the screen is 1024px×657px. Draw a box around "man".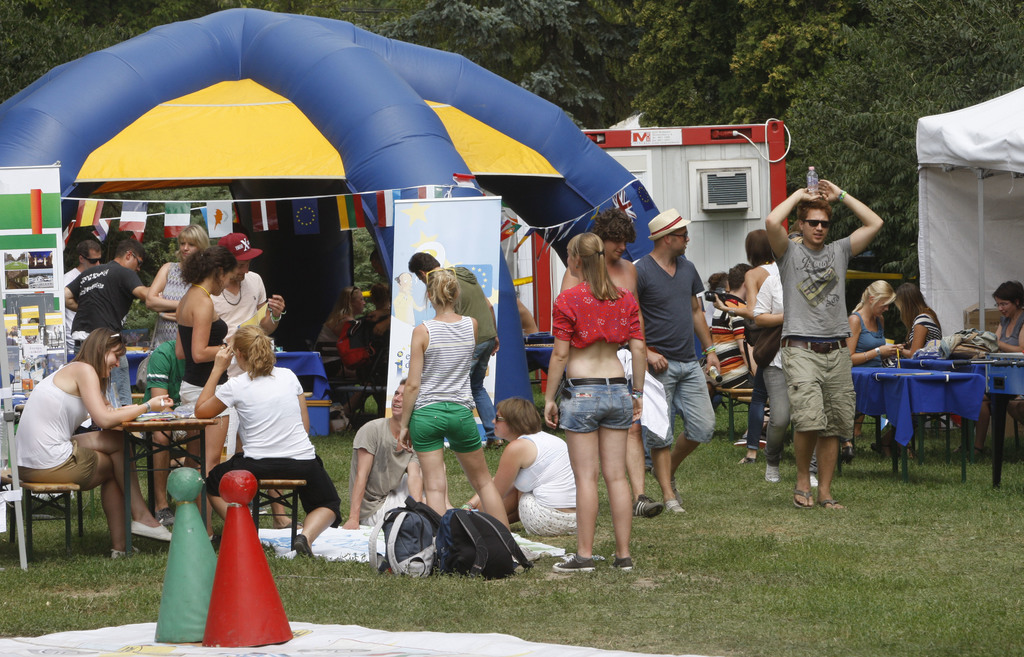
detection(214, 230, 285, 462).
